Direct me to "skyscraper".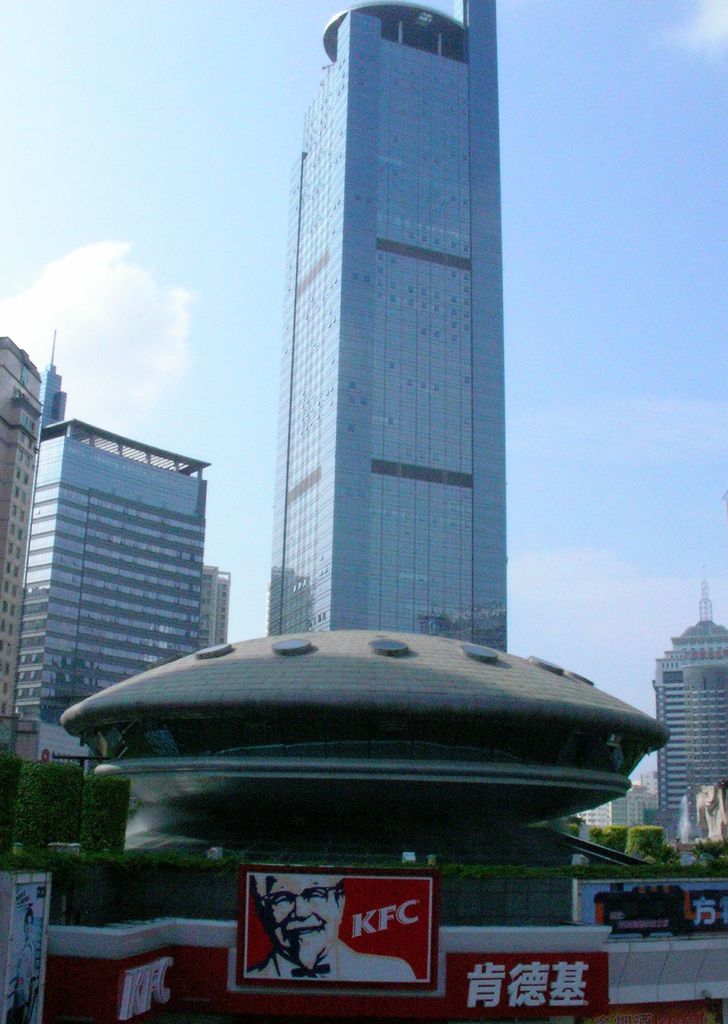
Direction: [x1=56, y1=624, x2=655, y2=881].
